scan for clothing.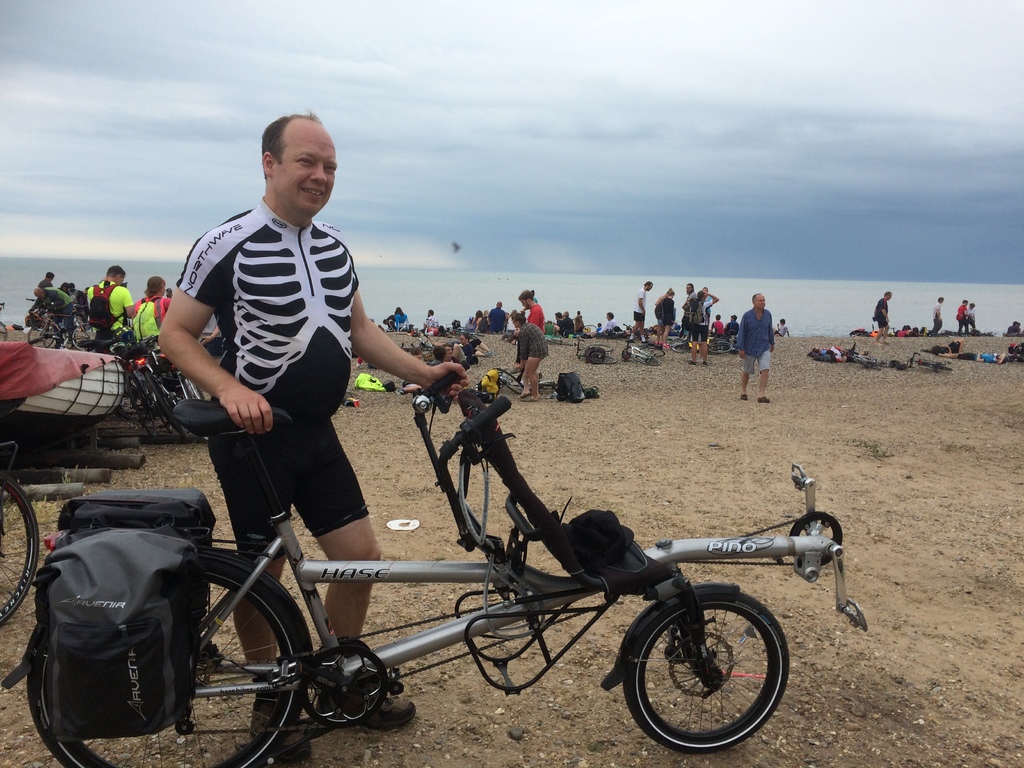
Scan result: 738:310:772:384.
